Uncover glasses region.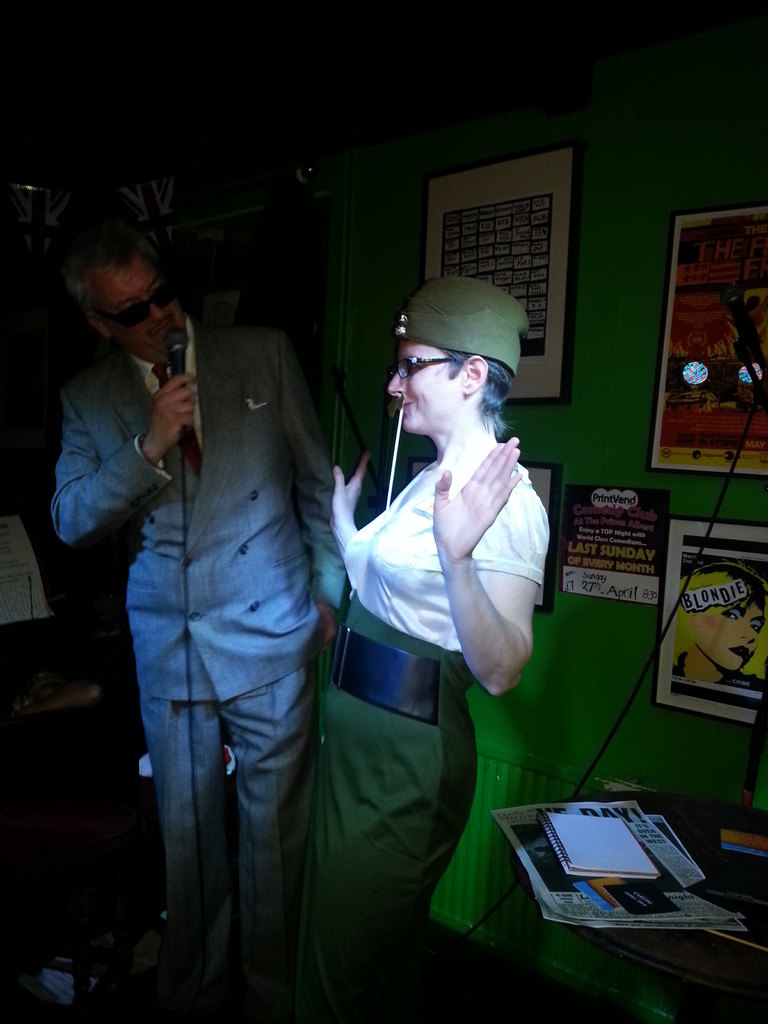
Uncovered: Rect(392, 352, 448, 380).
